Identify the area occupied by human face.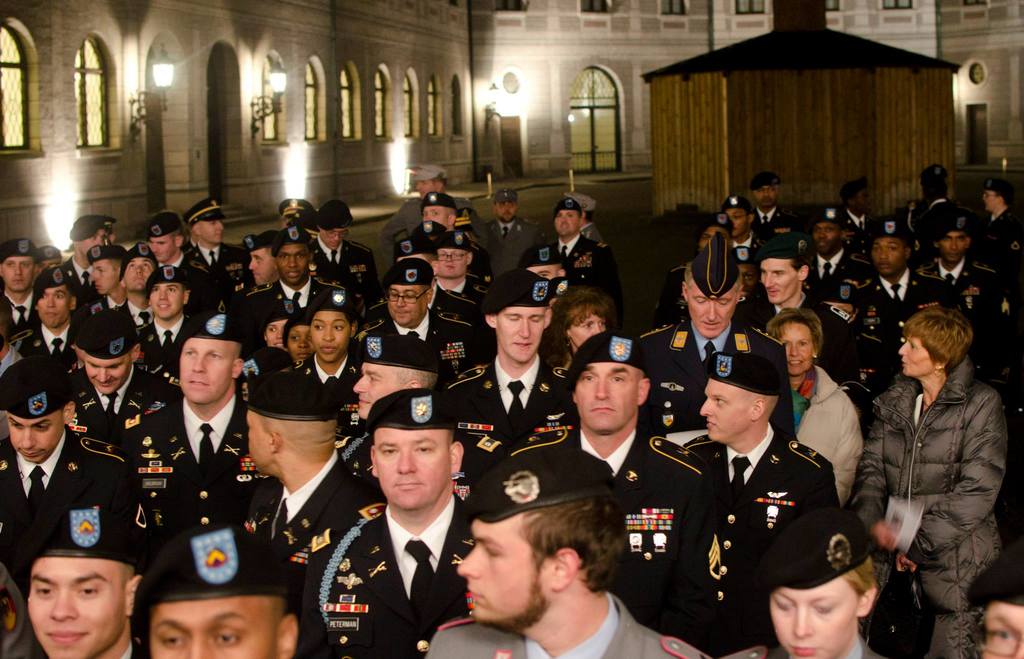
Area: (left=379, top=433, right=446, bottom=513).
